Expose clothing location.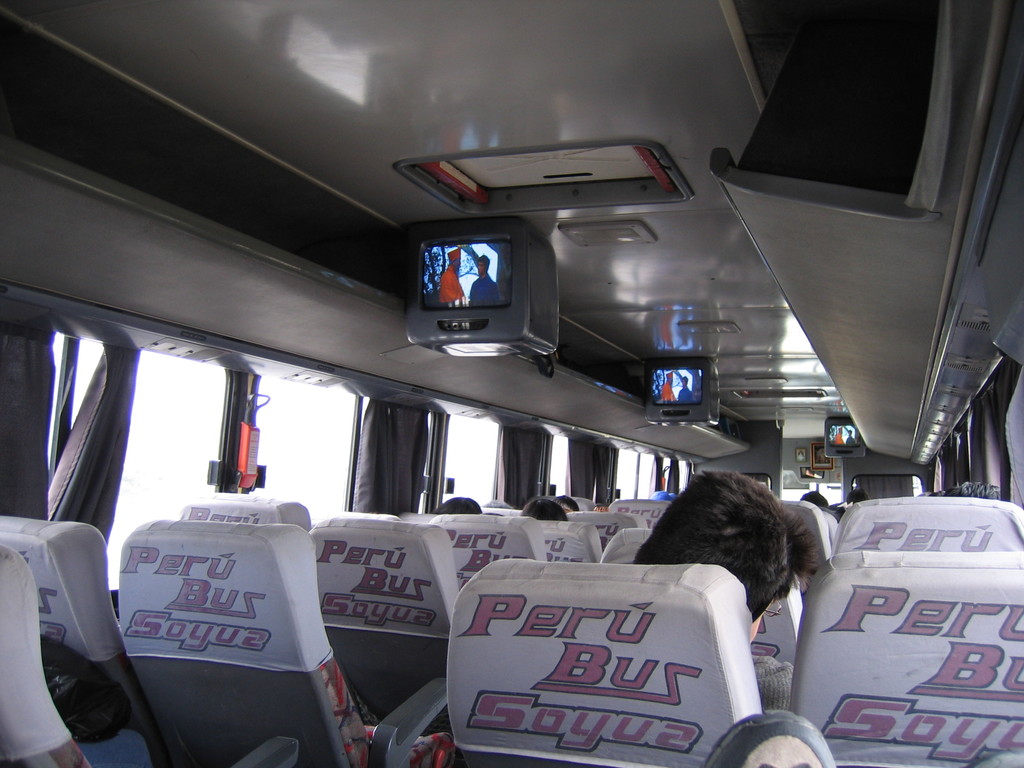
Exposed at 467:273:513:305.
